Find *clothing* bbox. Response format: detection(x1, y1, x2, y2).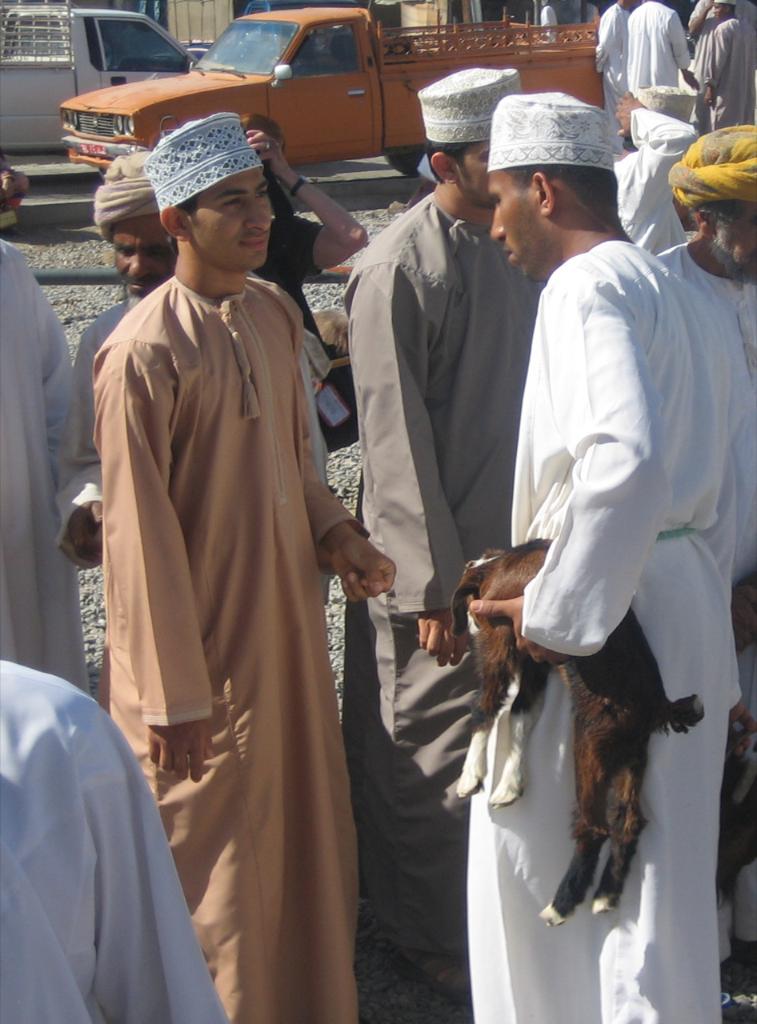
detection(543, 3, 565, 44).
